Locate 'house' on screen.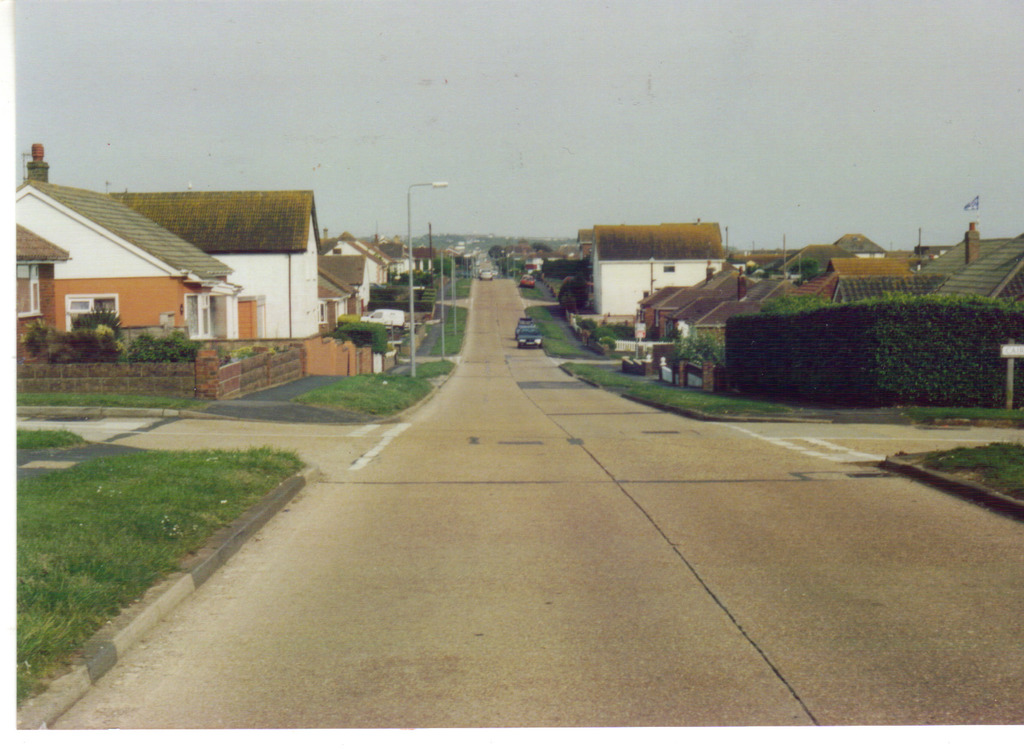
On screen at bbox=[559, 202, 761, 322].
